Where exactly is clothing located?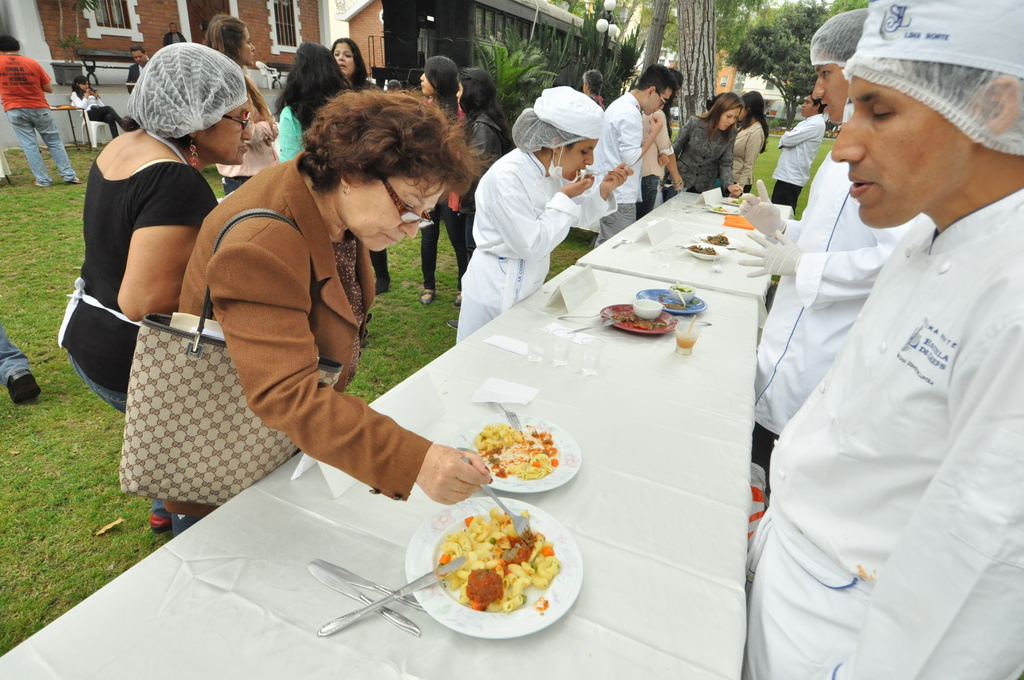
Its bounding box is bbox(774, 105, 820, 218).
